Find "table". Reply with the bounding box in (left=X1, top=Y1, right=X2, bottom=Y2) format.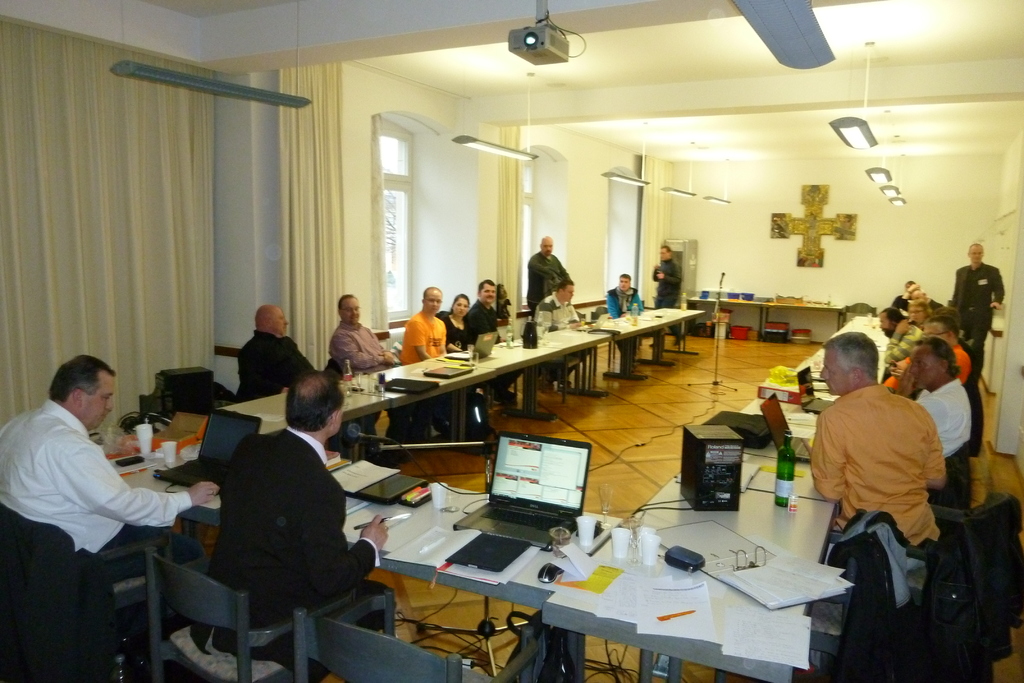
(left=676, top=391, right=834, bottom=498).
